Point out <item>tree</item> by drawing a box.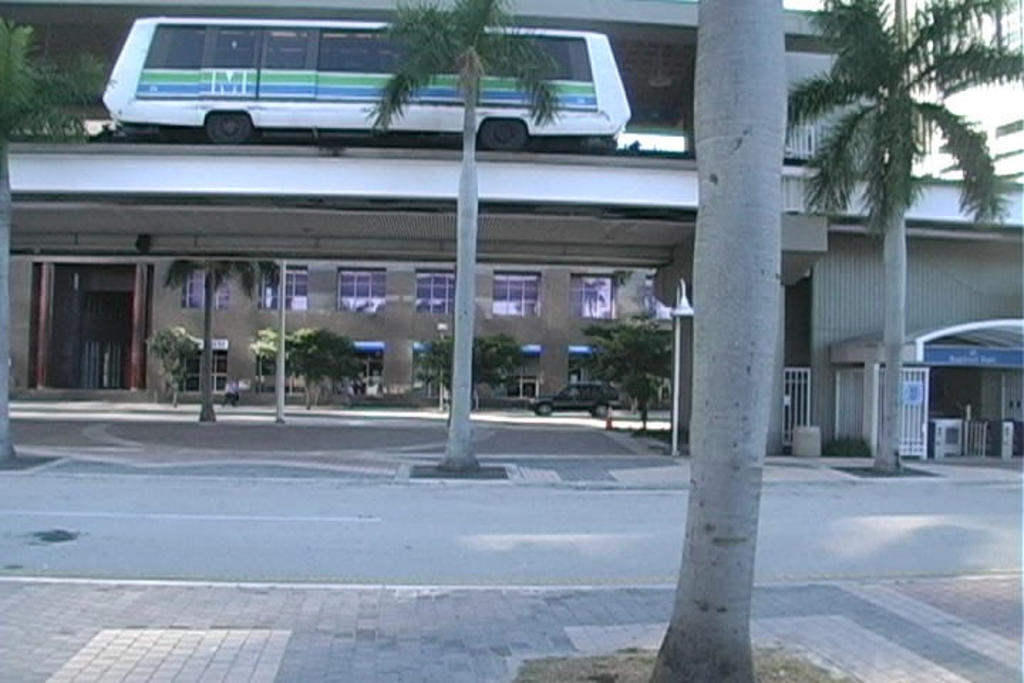
262/324/363/415.
